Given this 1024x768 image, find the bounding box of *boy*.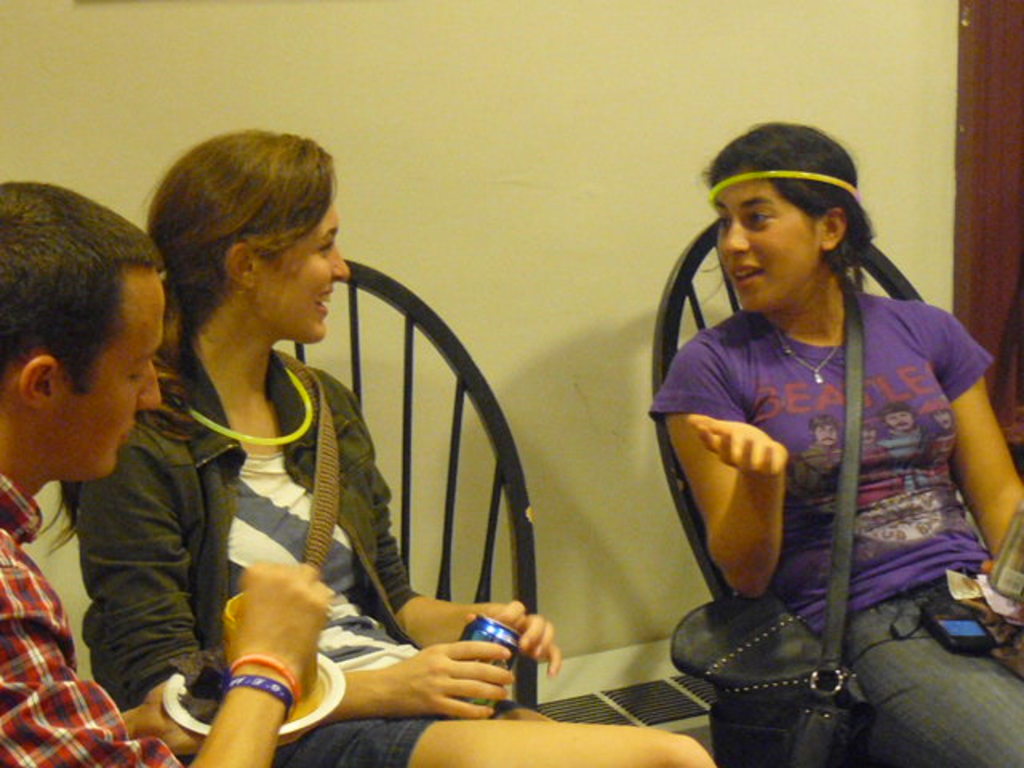
{"left": 0, "top": 176, "right": 248, "bottom": 765}.
